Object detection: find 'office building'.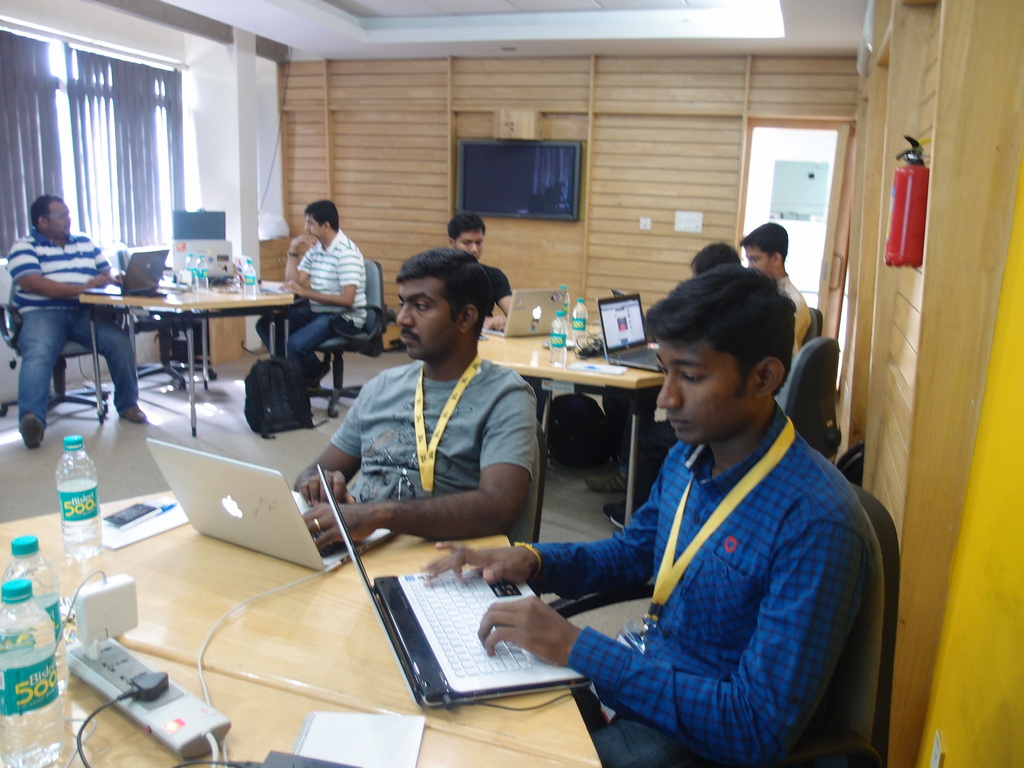
region(45, 0, 827, 743).
